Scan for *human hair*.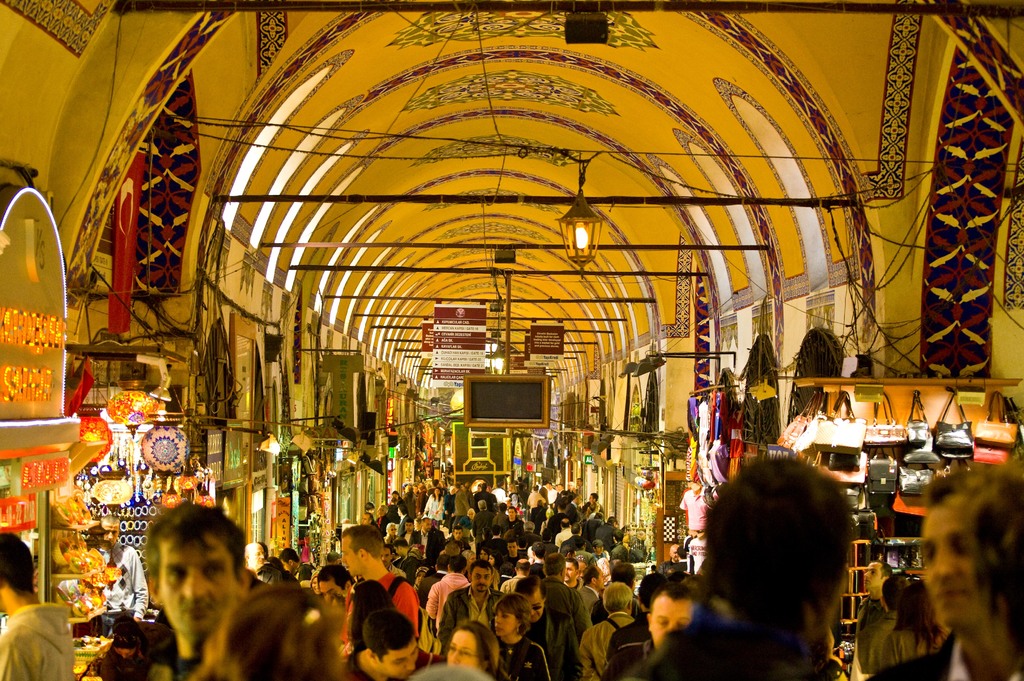
Scan result: l=701, t=455, r=854, b=610.
